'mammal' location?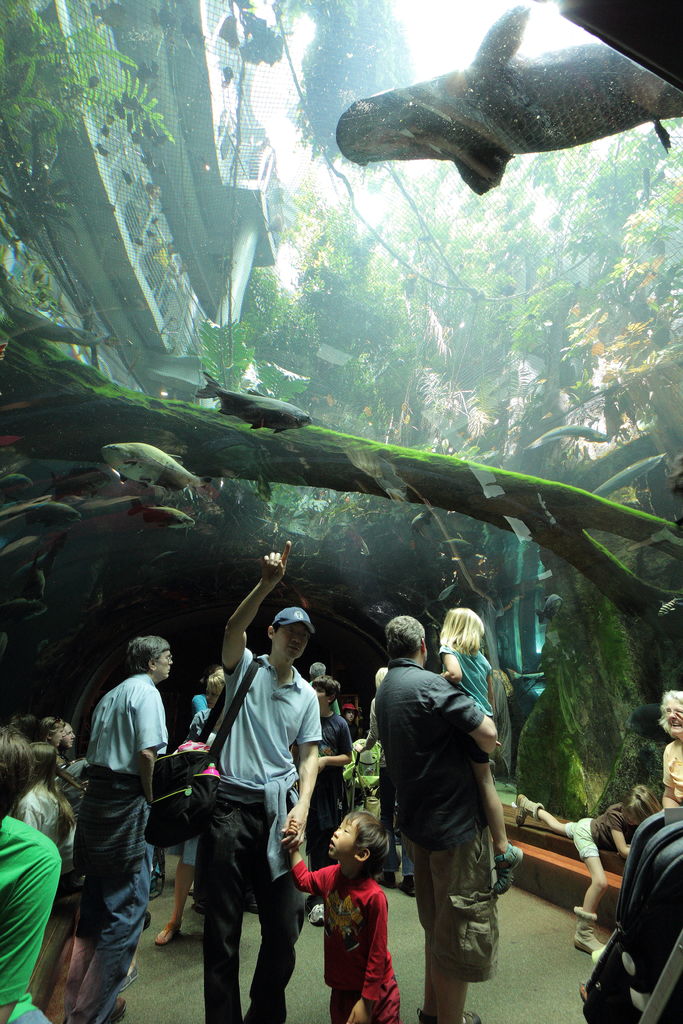
rect(195, 545, 322, 1023)
